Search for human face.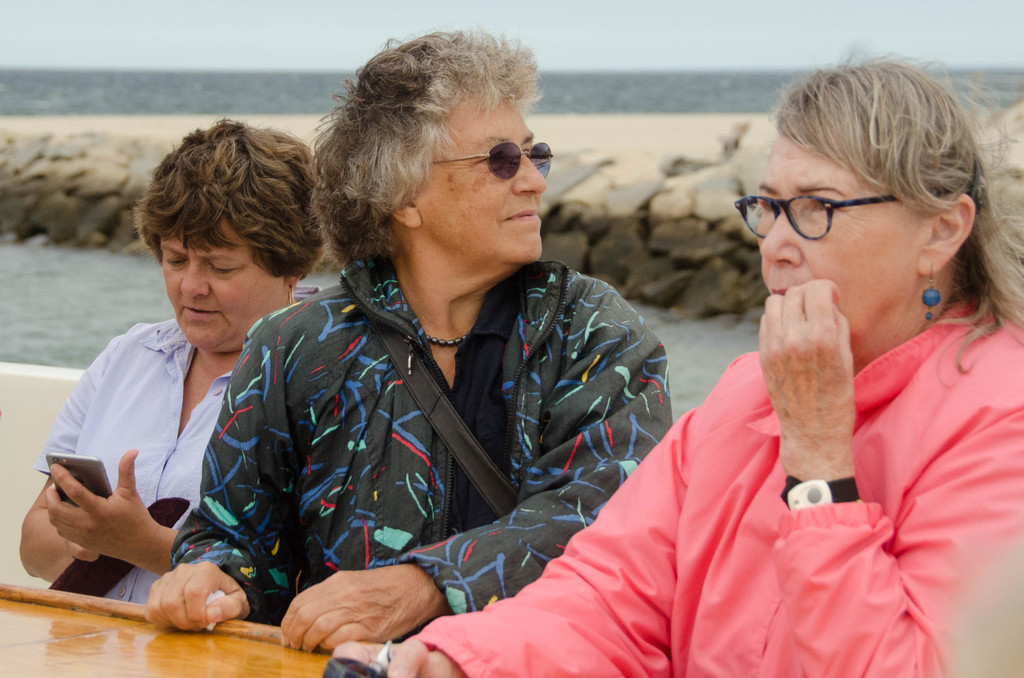
Found at {"left": 159, "top": 216, "right": 289, "bottom": 350}.
